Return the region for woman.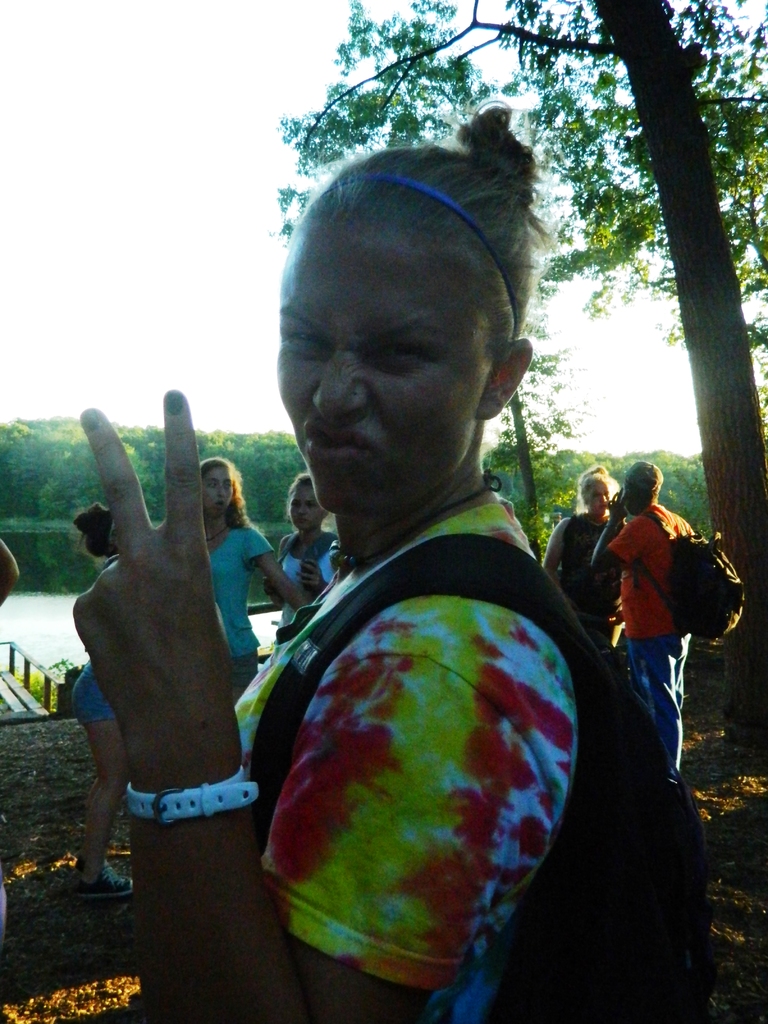
{"x1": 189, "y1": 456, "x2": 313, "y2": 704}.
